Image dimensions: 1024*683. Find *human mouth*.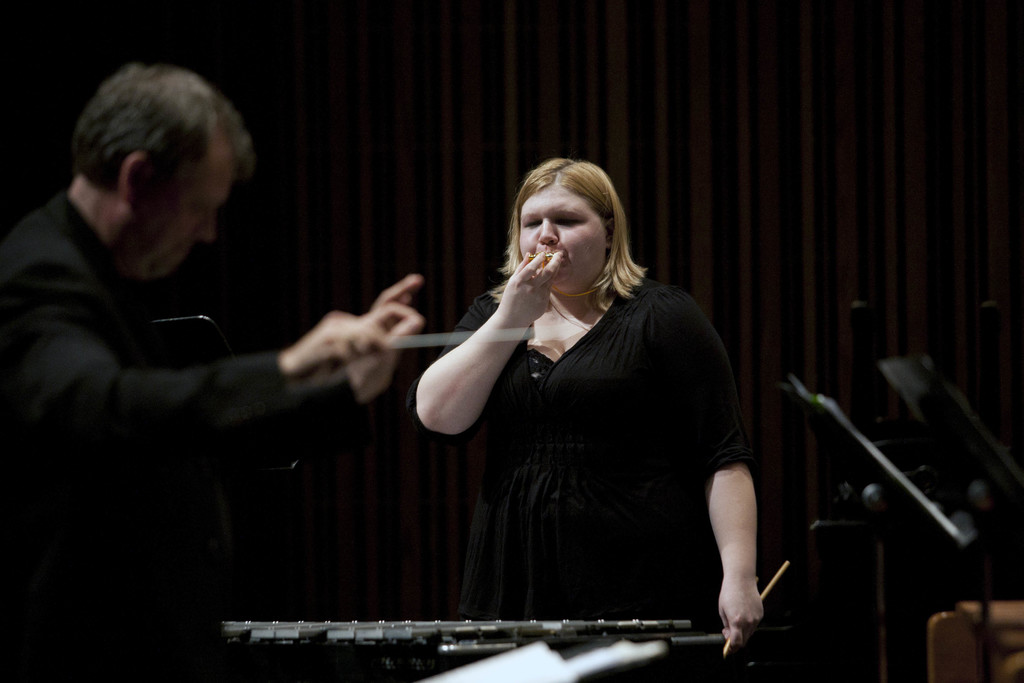
Rect(177, 248, 193, 261).
